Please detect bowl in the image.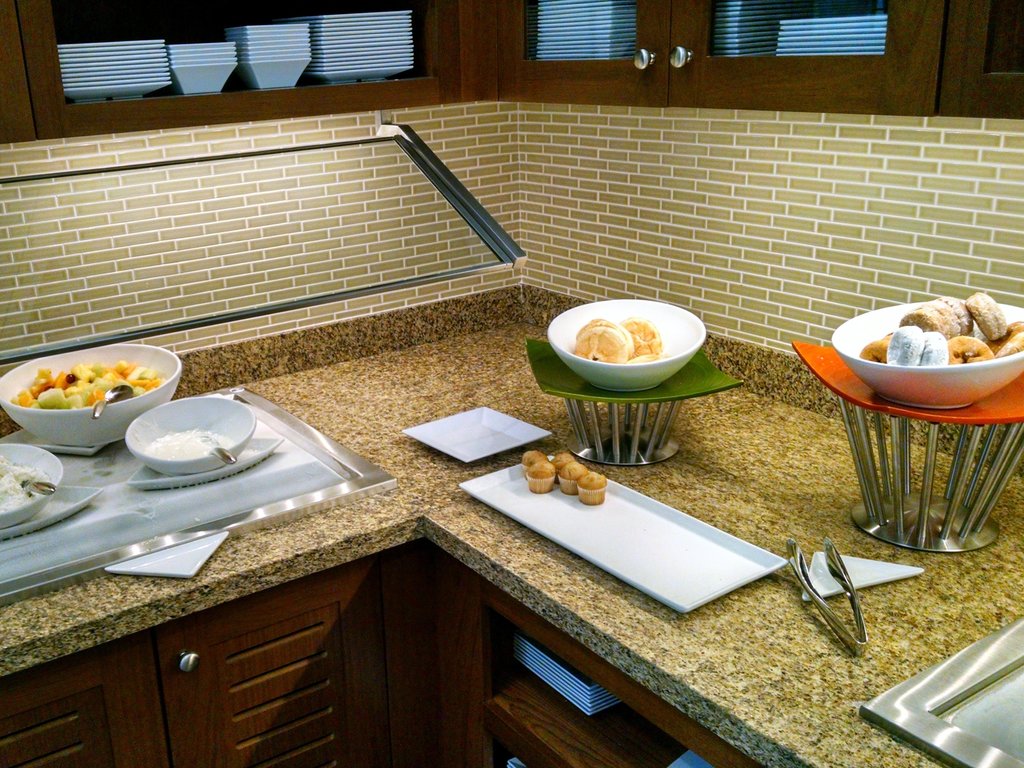
crop(543, 299, 708, 393).
